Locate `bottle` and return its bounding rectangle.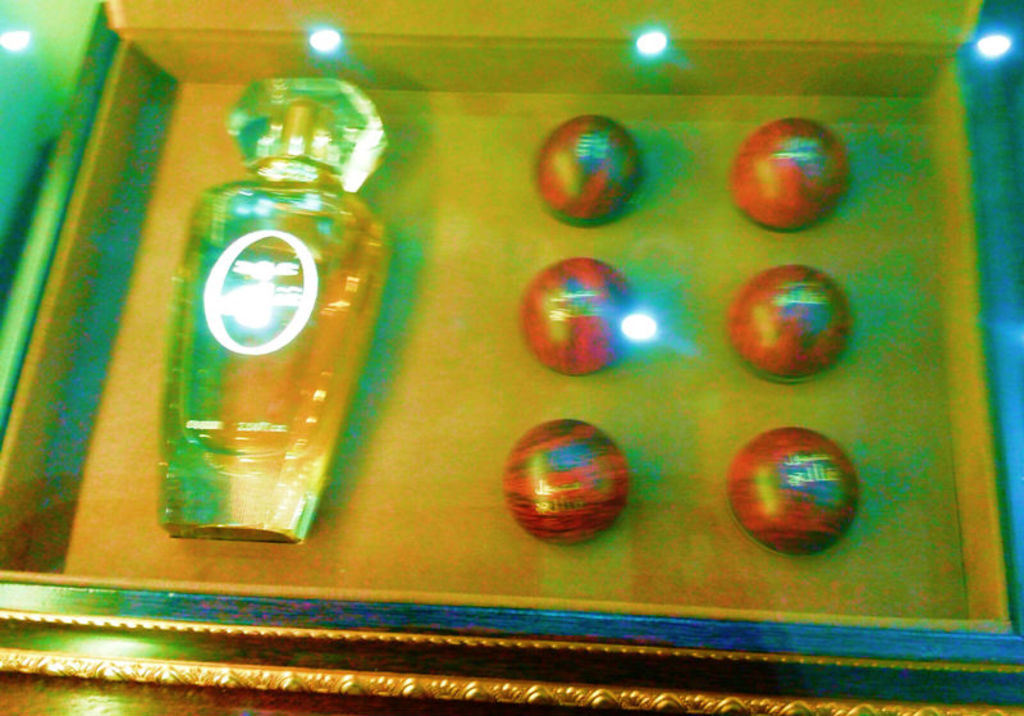
[159,91,366,543].
